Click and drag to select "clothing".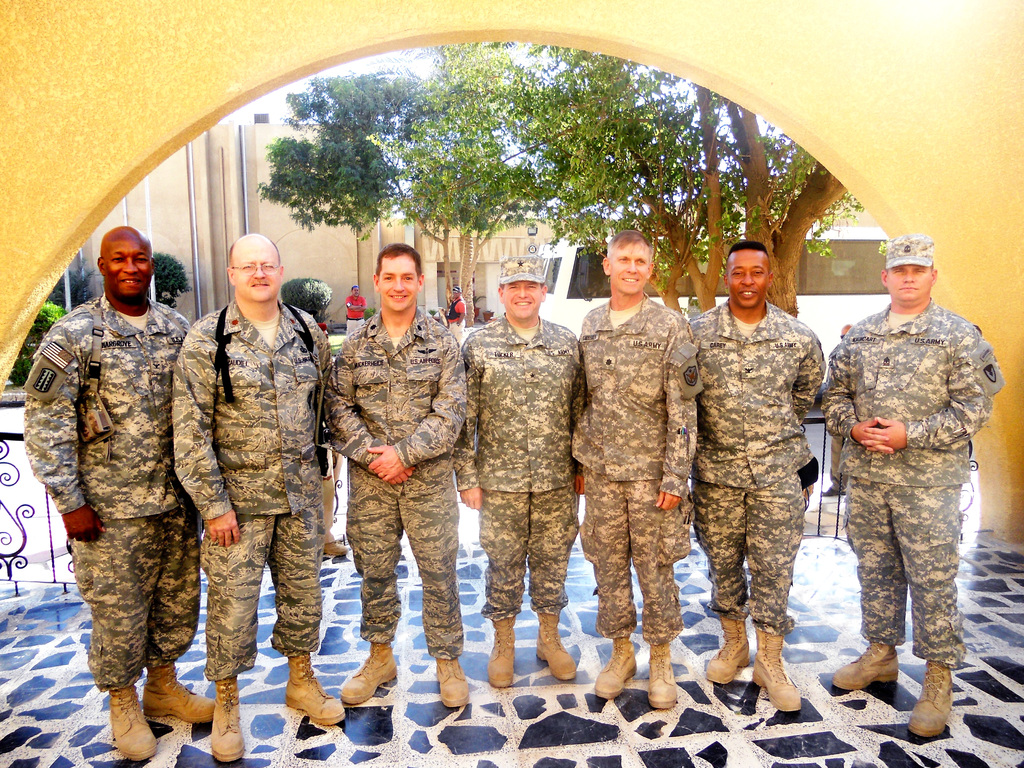
Selection: BBox(454, 308, 587, 621).
